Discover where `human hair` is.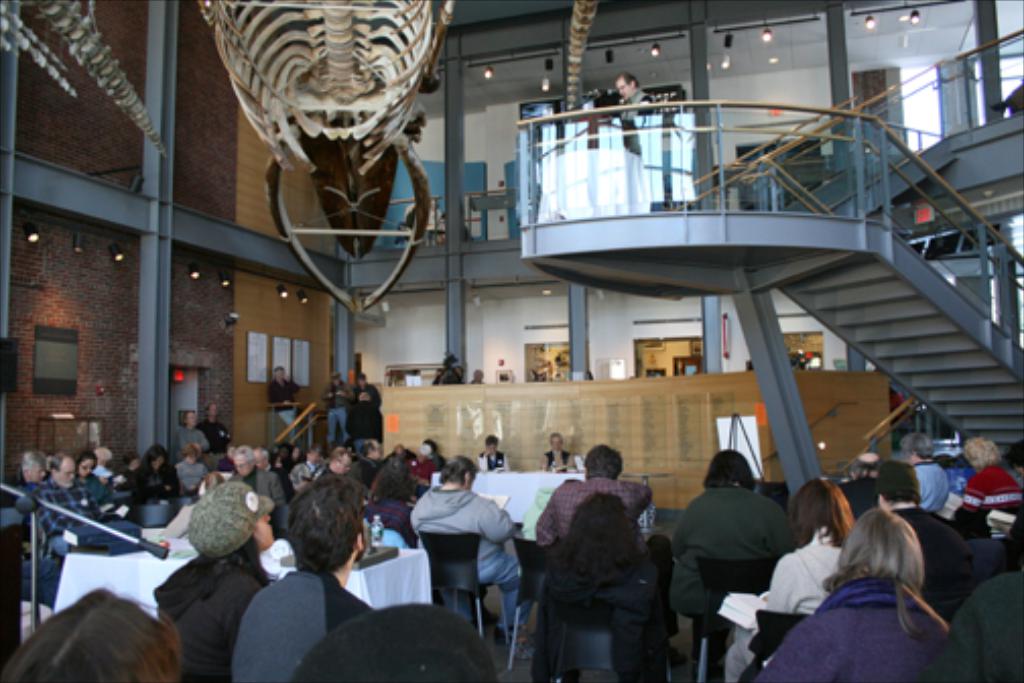
Discovered at crop(329, 445, 349, 468).
